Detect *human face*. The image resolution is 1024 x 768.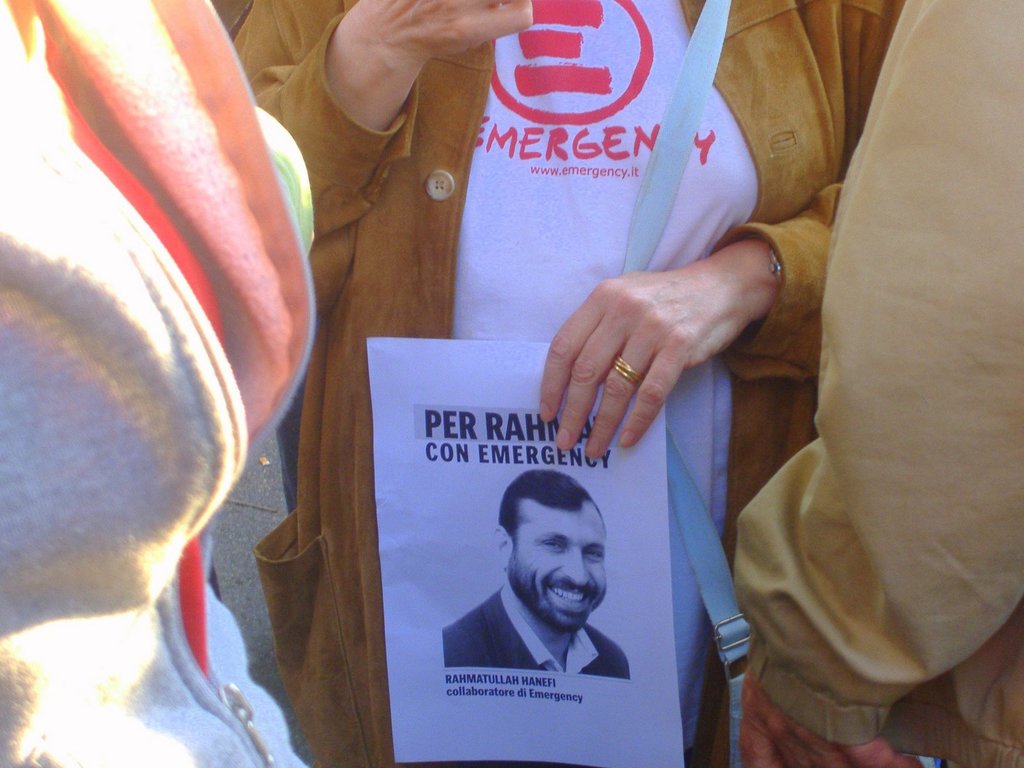
(left=509, top=503, right=609, bottom=631).
